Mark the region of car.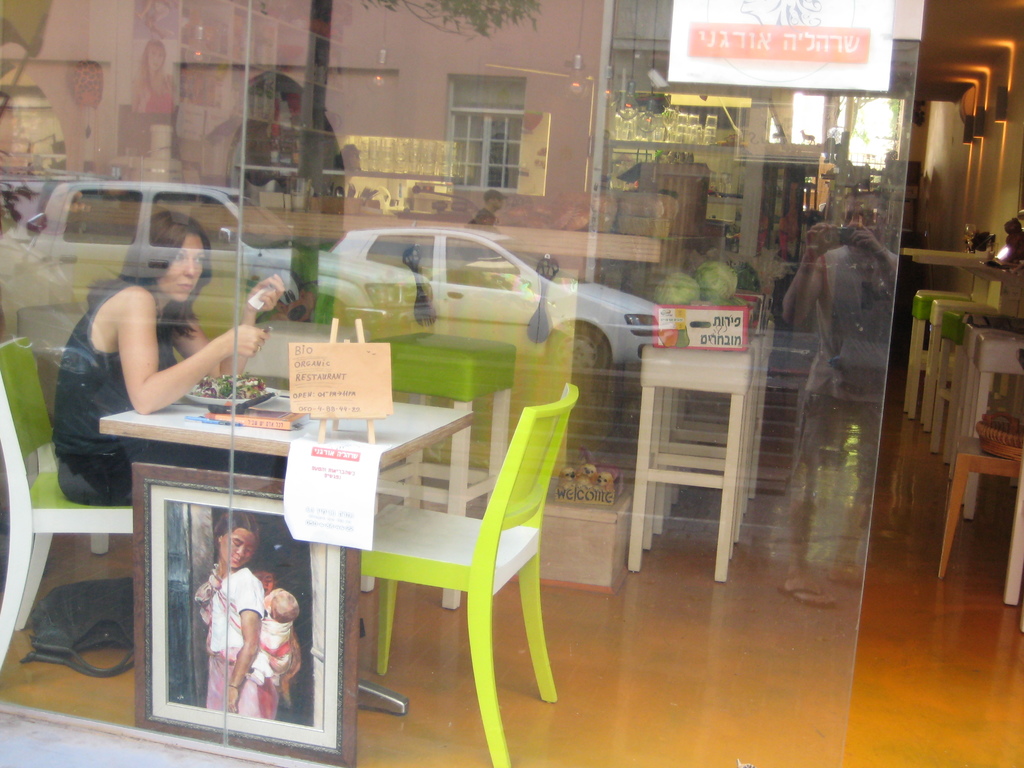
Region: (329, 228, 673, 373).
